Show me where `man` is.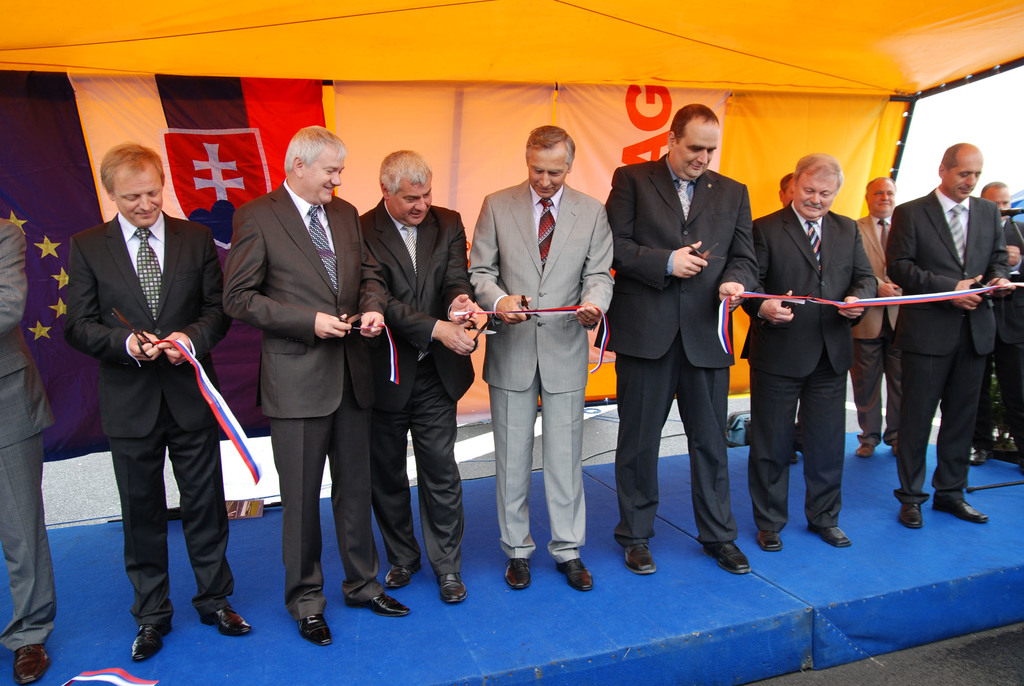
`man` is at rect(605, 102, 766, 579).
